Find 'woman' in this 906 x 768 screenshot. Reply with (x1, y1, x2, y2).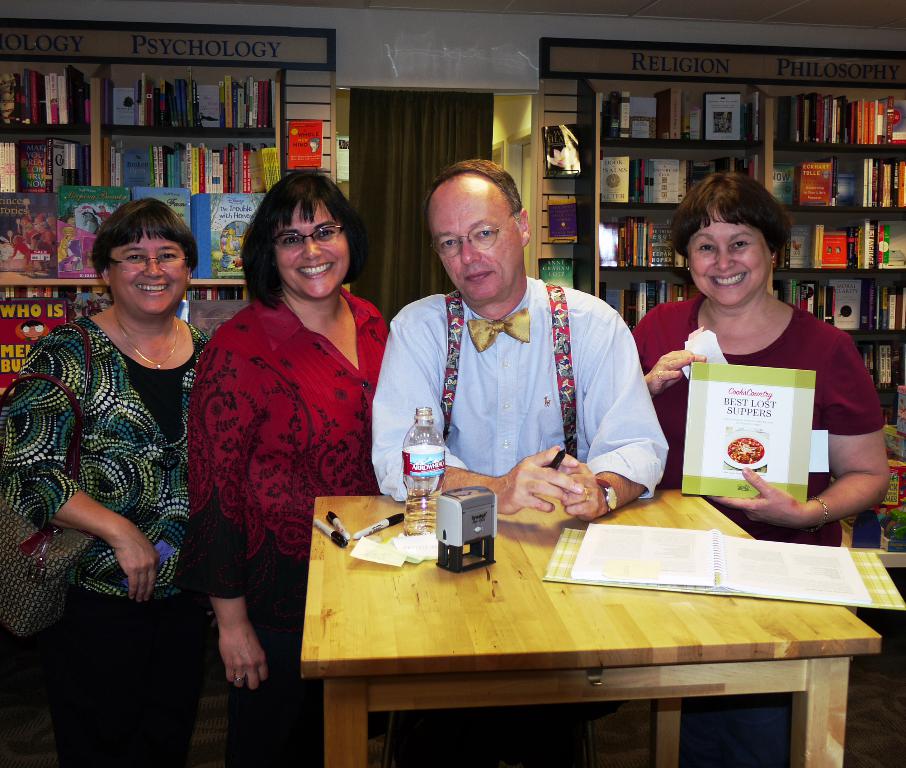
(0, 199, 214, 767).
